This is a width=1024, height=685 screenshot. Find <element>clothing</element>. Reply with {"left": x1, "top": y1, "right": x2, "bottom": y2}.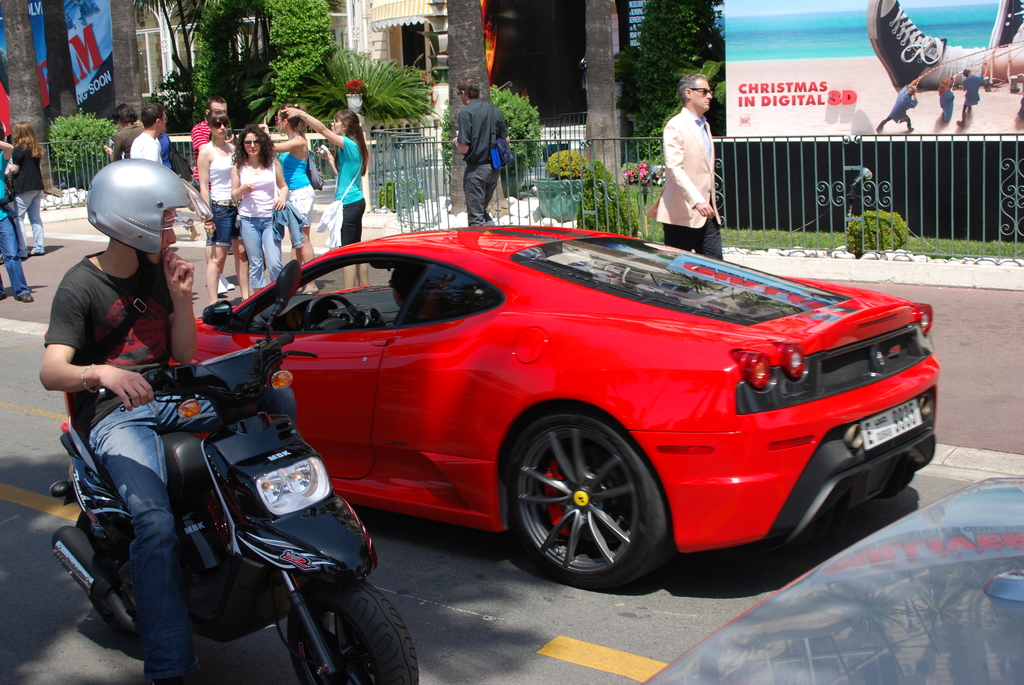
{"left": 127, "top": 129, "right": 159, "bottom": 157}.
